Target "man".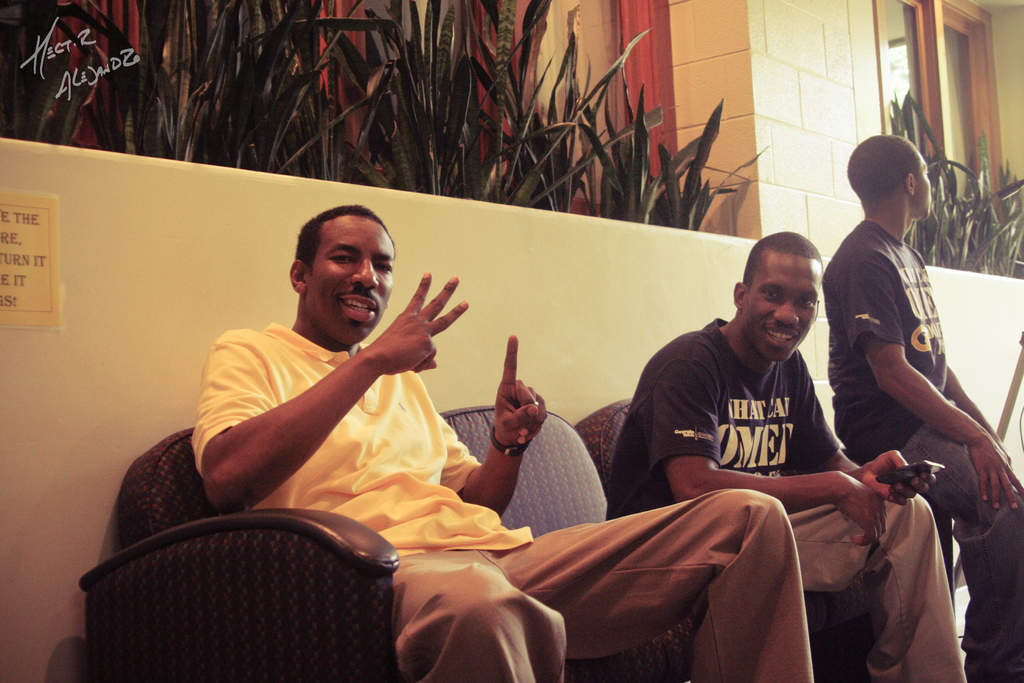
Target region: detection(602, 234, 970, 682).
